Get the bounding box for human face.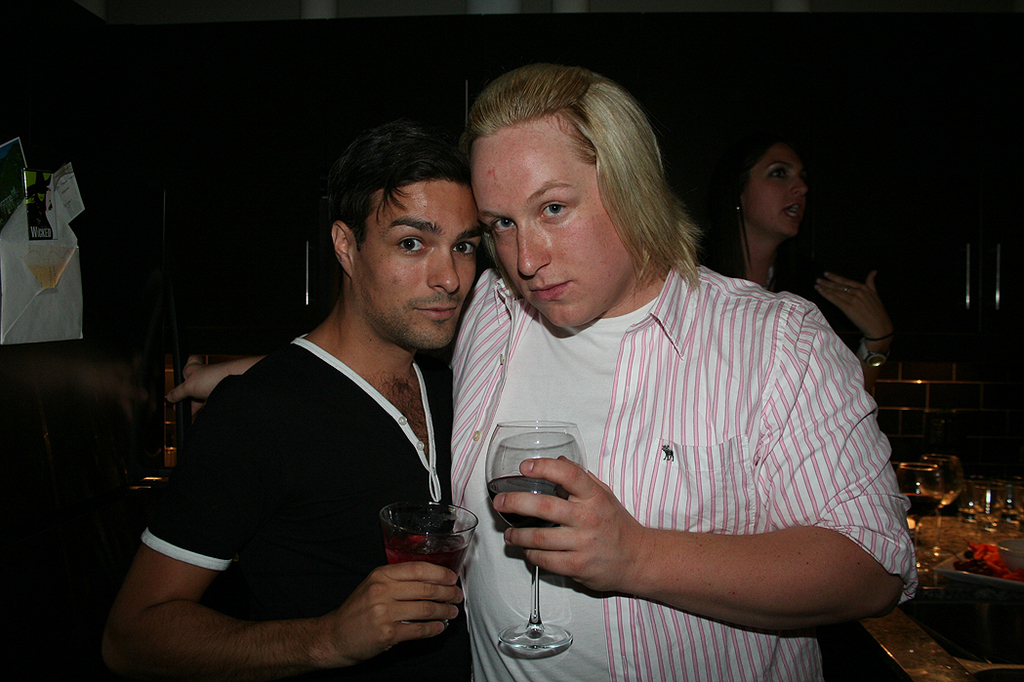
bbox=[743, 145, 808, 242].
